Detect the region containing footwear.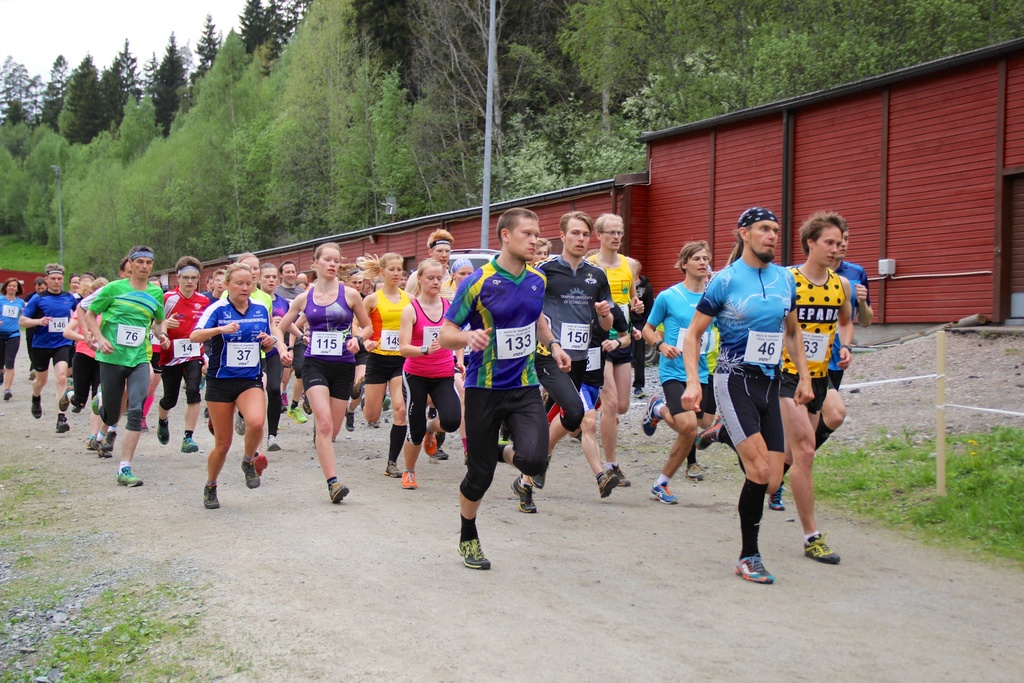
264 433 280 450.
